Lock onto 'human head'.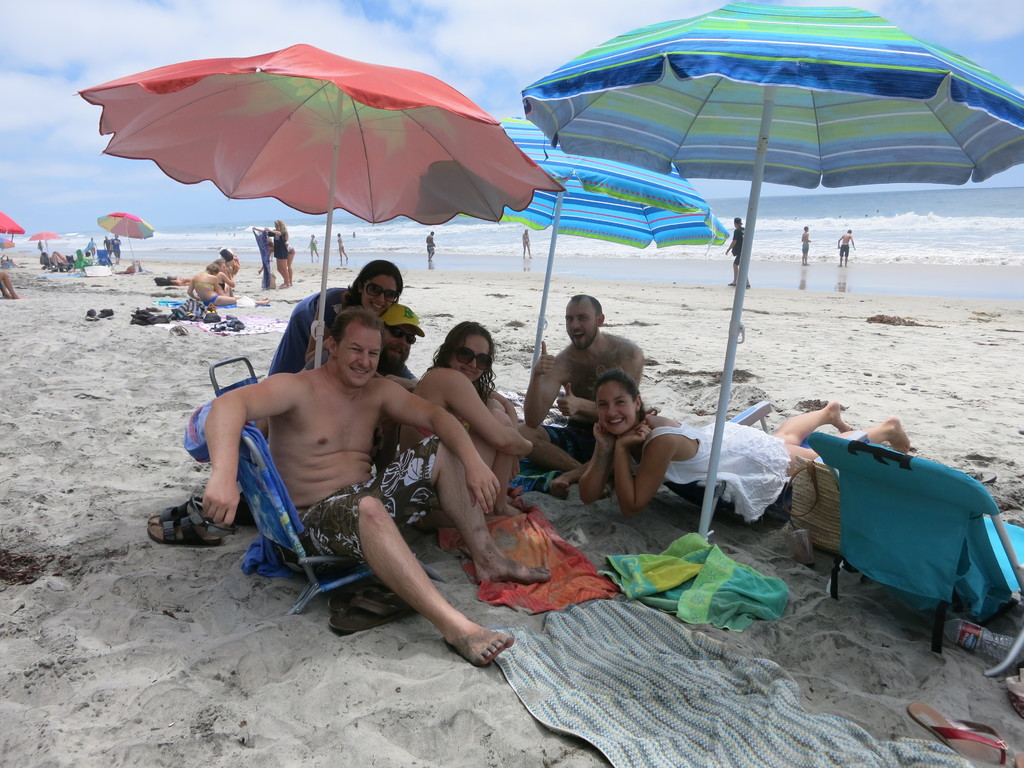
Locked: detection(357, 259, 411, 315).
